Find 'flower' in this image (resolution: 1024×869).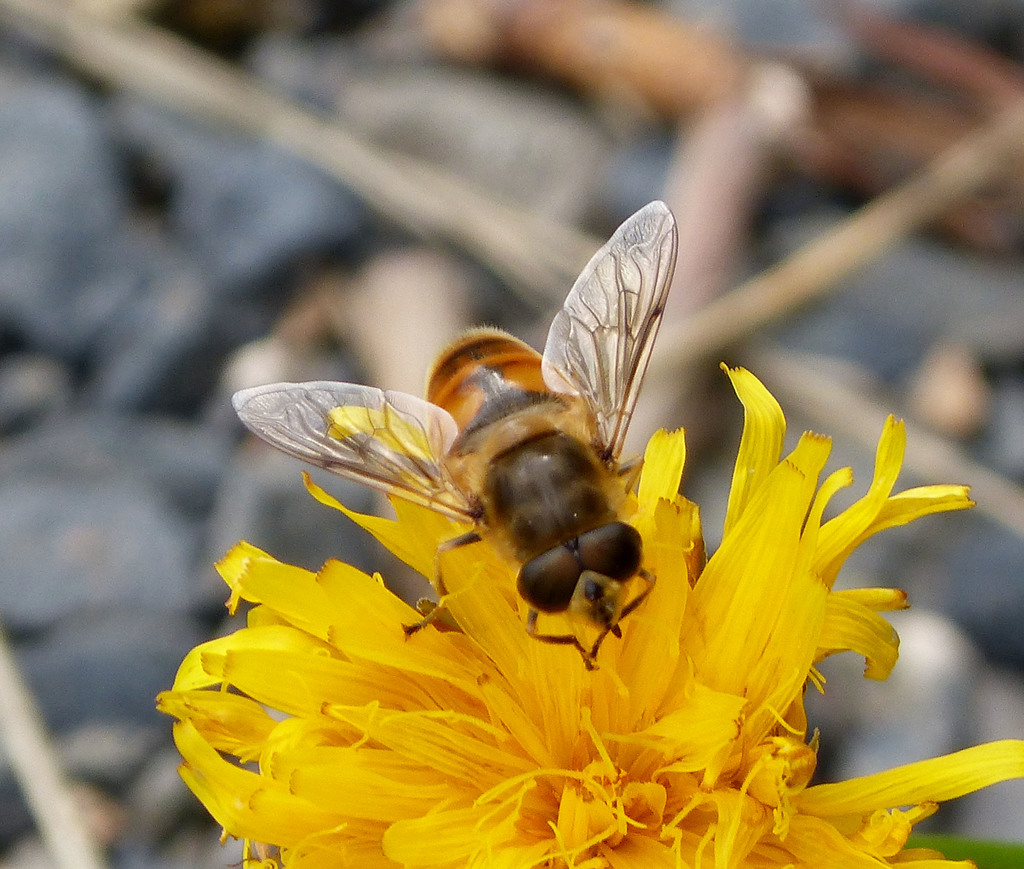
156/360/1023/868.
